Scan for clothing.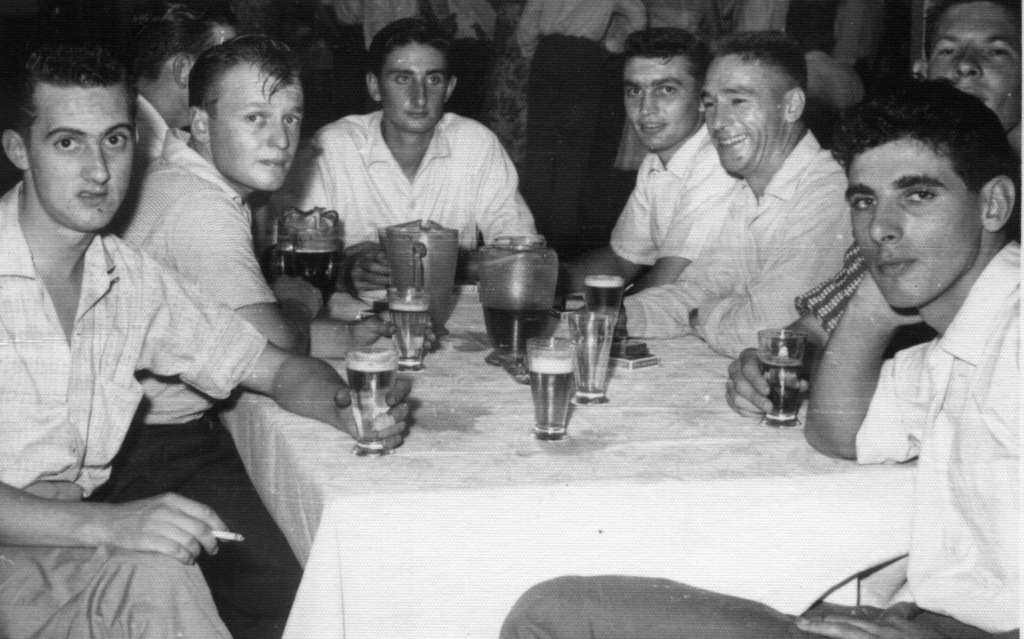
Scan result: x1=650 y1=0 x2=709 y2=35.
